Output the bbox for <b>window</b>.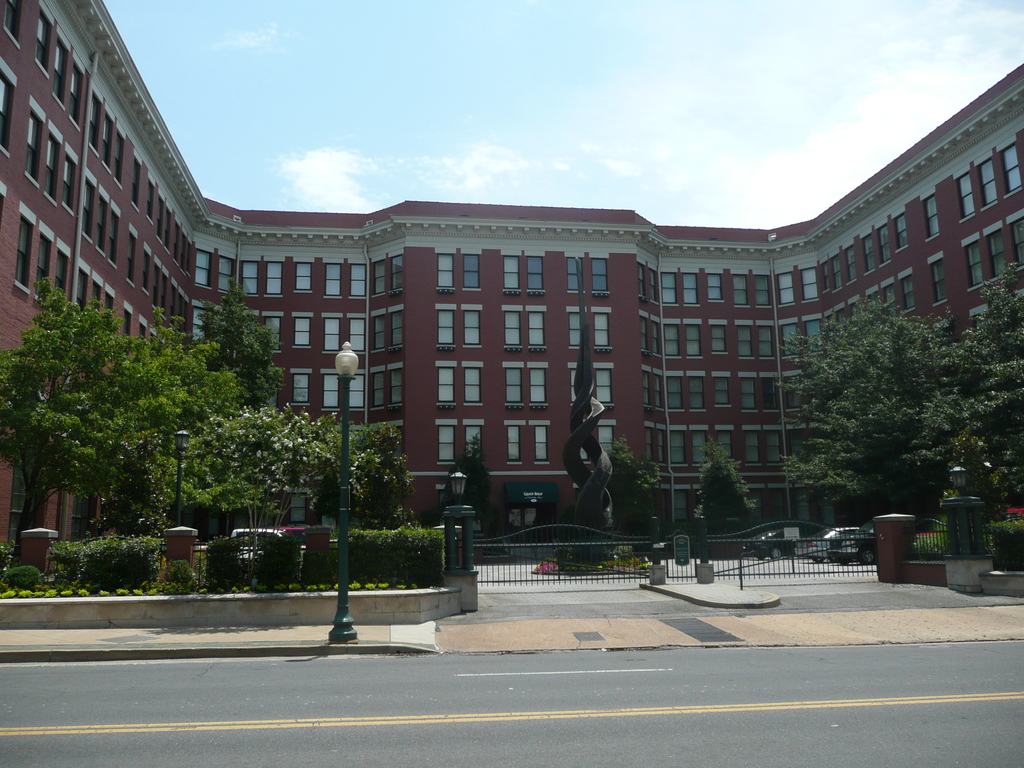
region(435, 303, 454, 351).
